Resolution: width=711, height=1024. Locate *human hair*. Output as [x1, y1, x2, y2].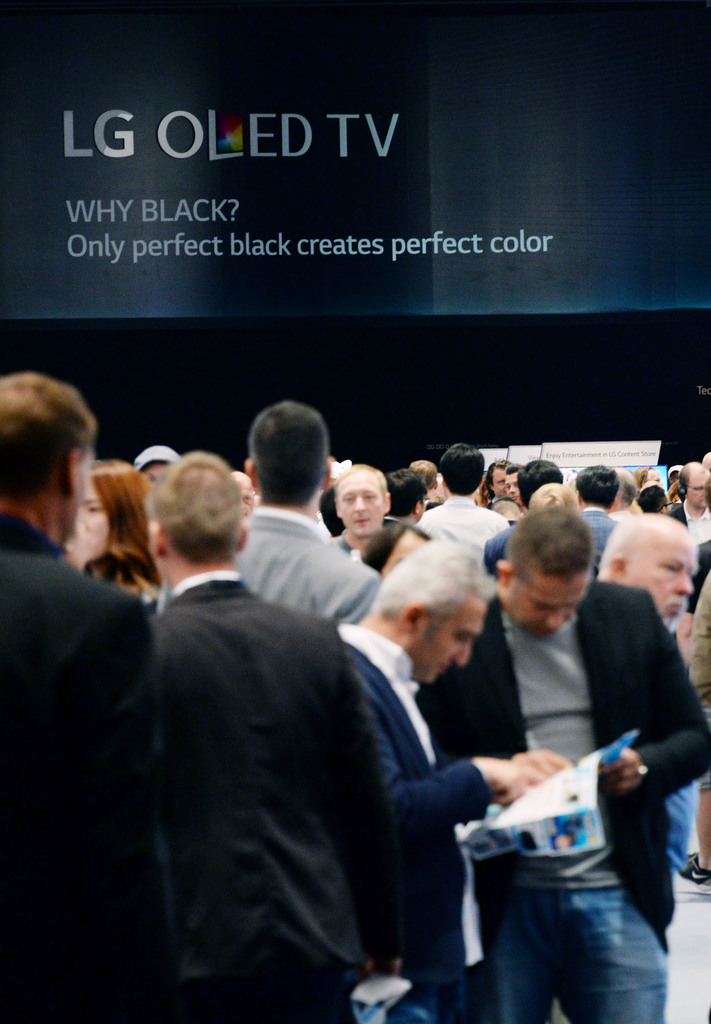
[486, 458, 511, 488].
